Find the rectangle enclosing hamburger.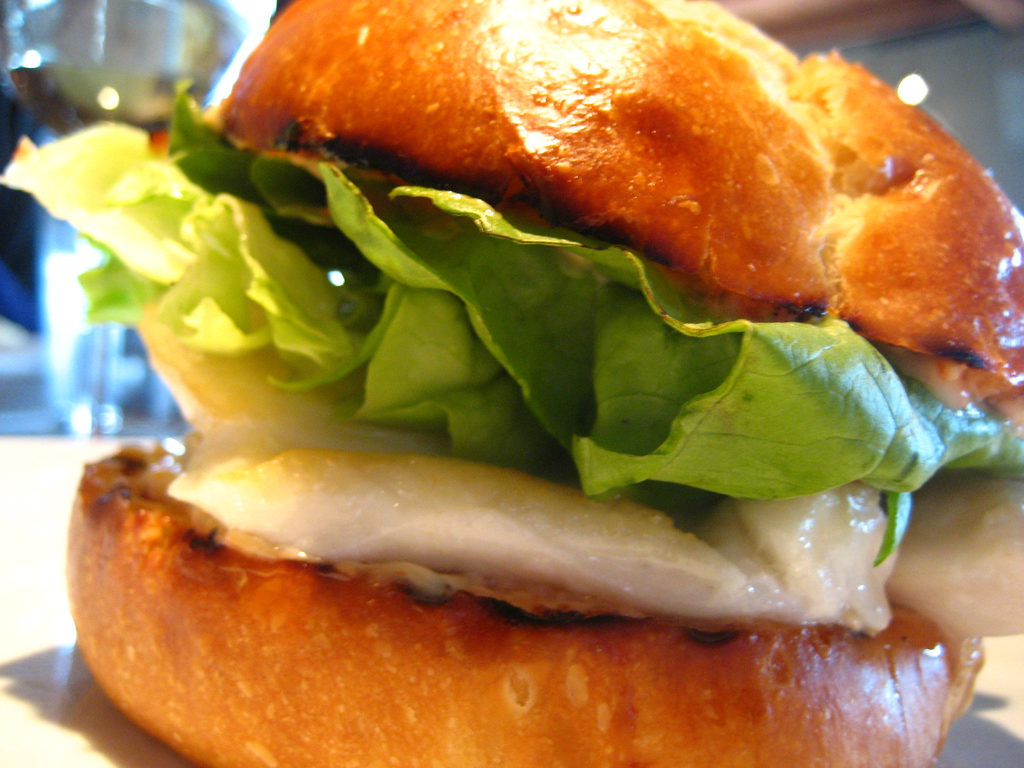
left=0, top=0, right=1023, bottom=767.
